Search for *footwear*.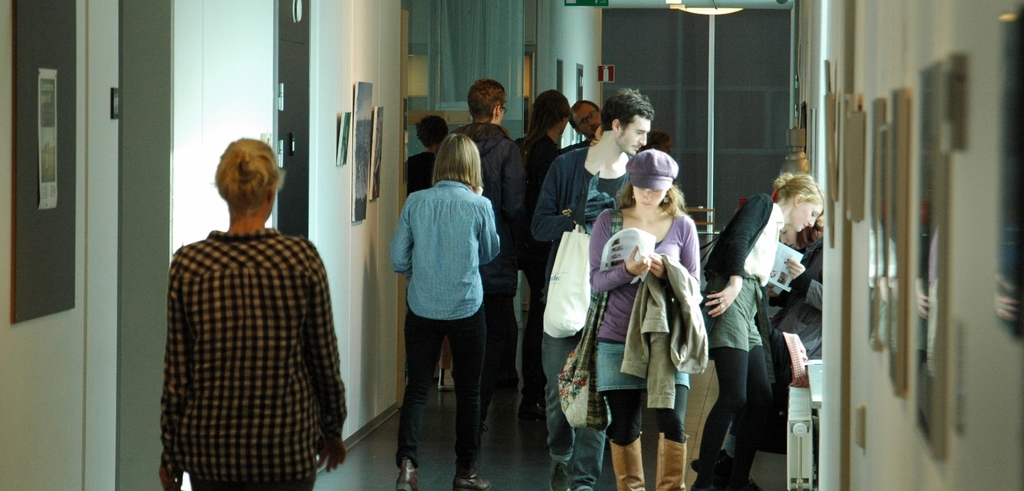
Found at 610:430:645:490.
